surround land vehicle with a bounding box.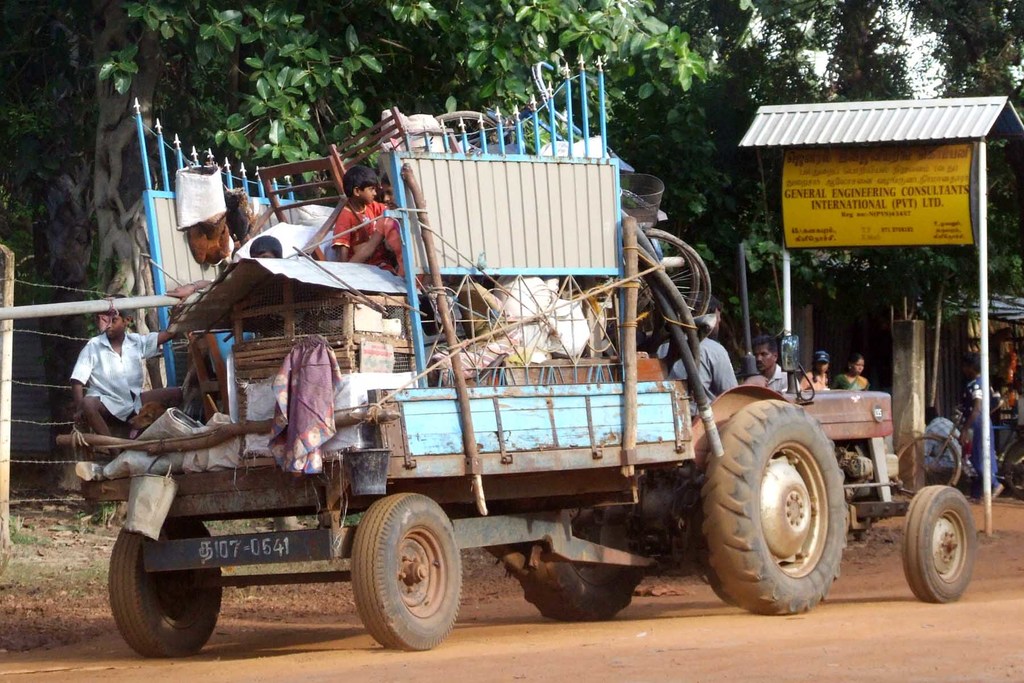
detection(106, 161, 884, 664).
